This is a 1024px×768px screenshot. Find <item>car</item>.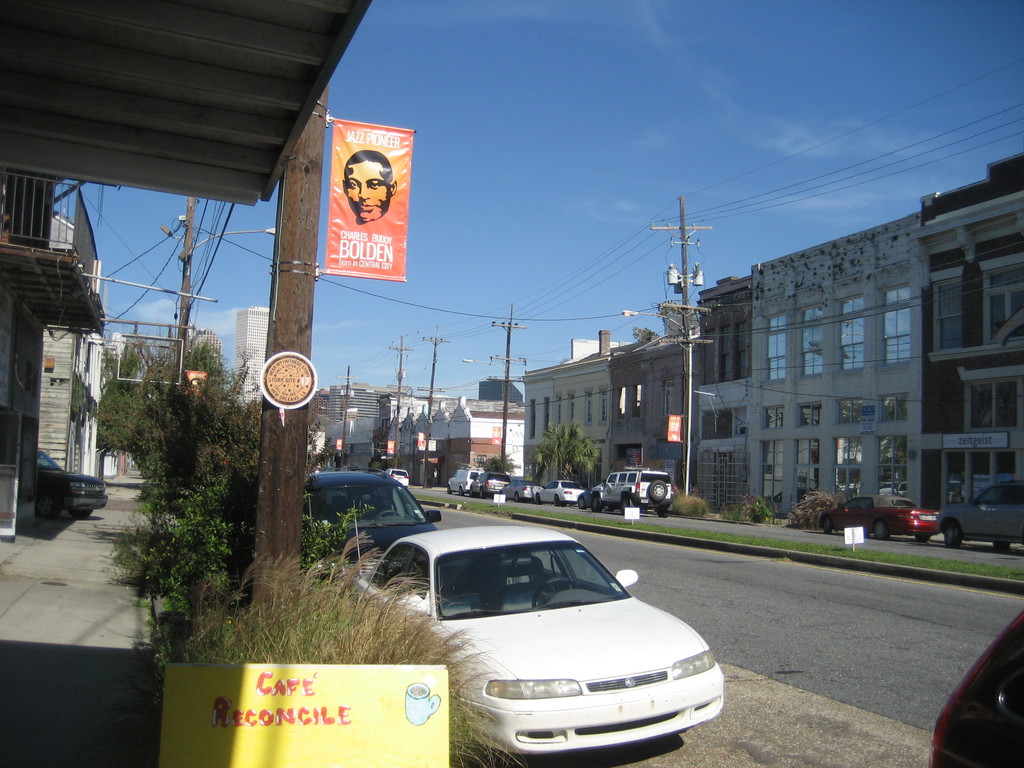
Bounding box: select_region(38, 447, 109, 521).
